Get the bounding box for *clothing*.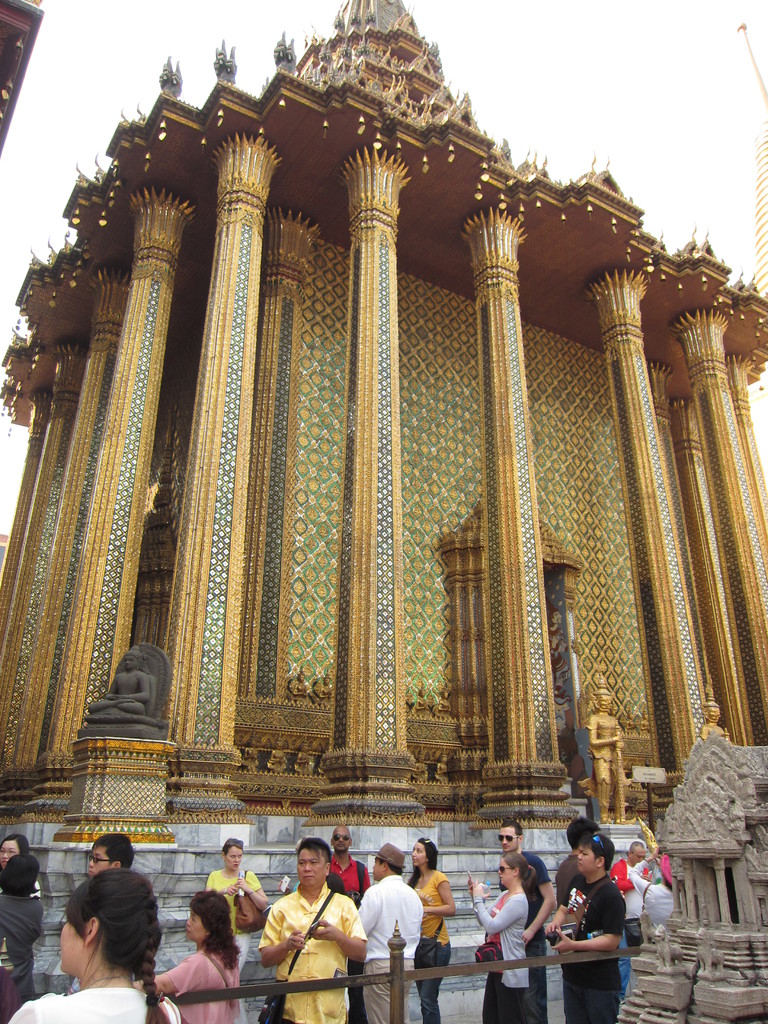
202, 870, 262, 940.
